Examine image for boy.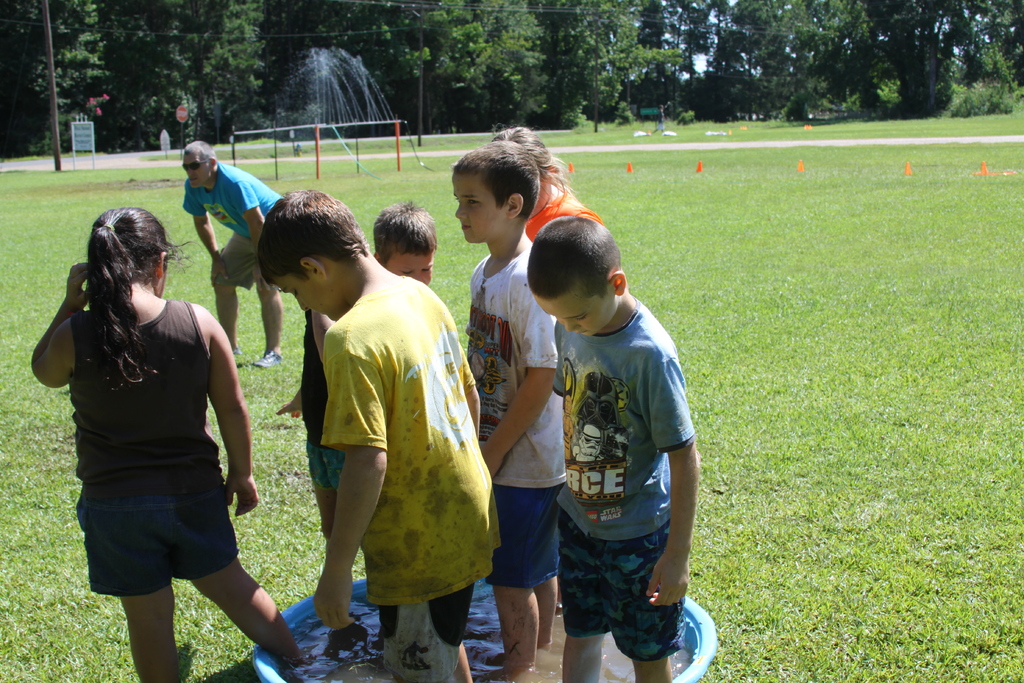
Examination result: box=[374, 199, 438, 285].
